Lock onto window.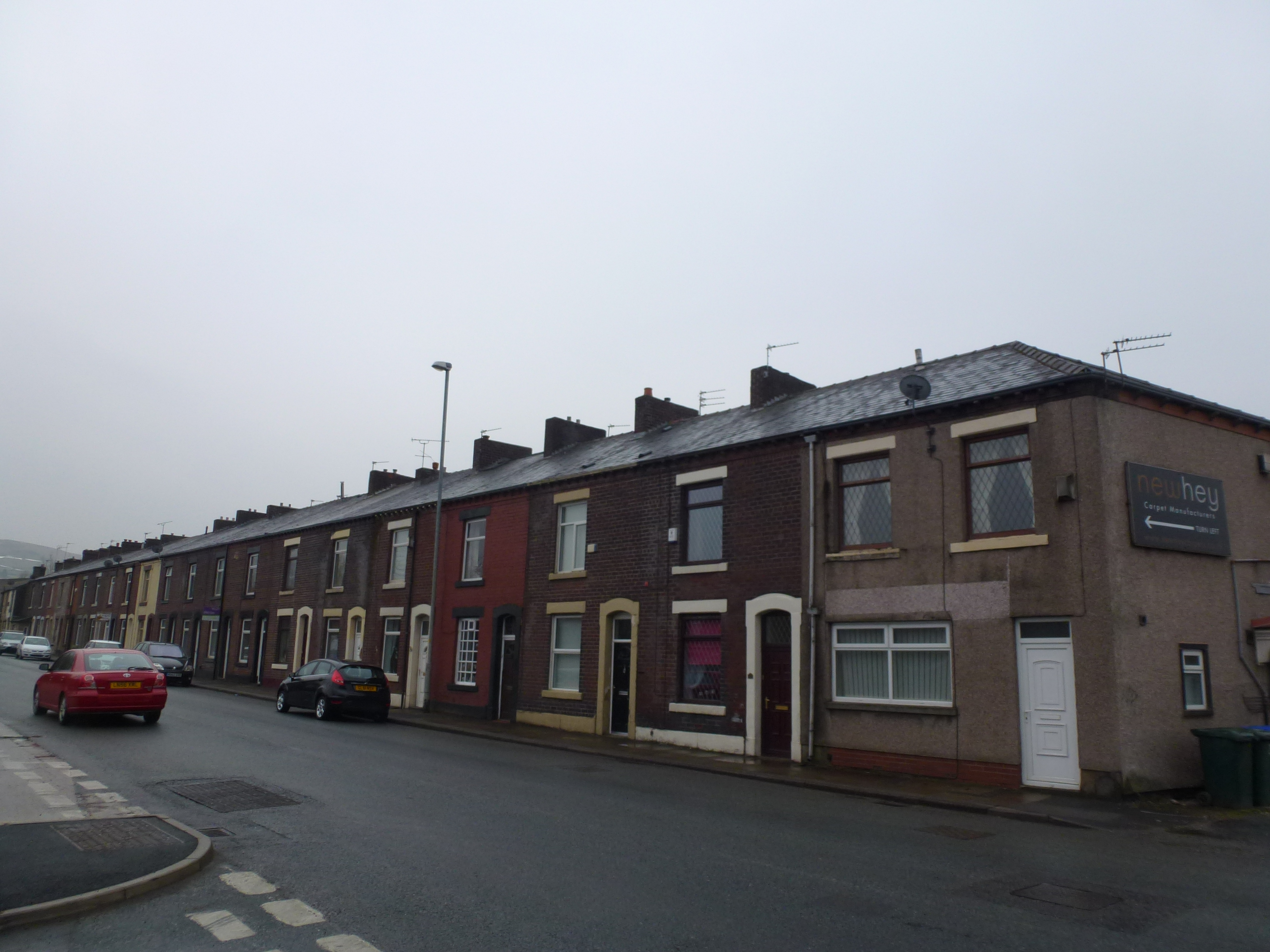
Locked: box(54, 164, 58, 177).
